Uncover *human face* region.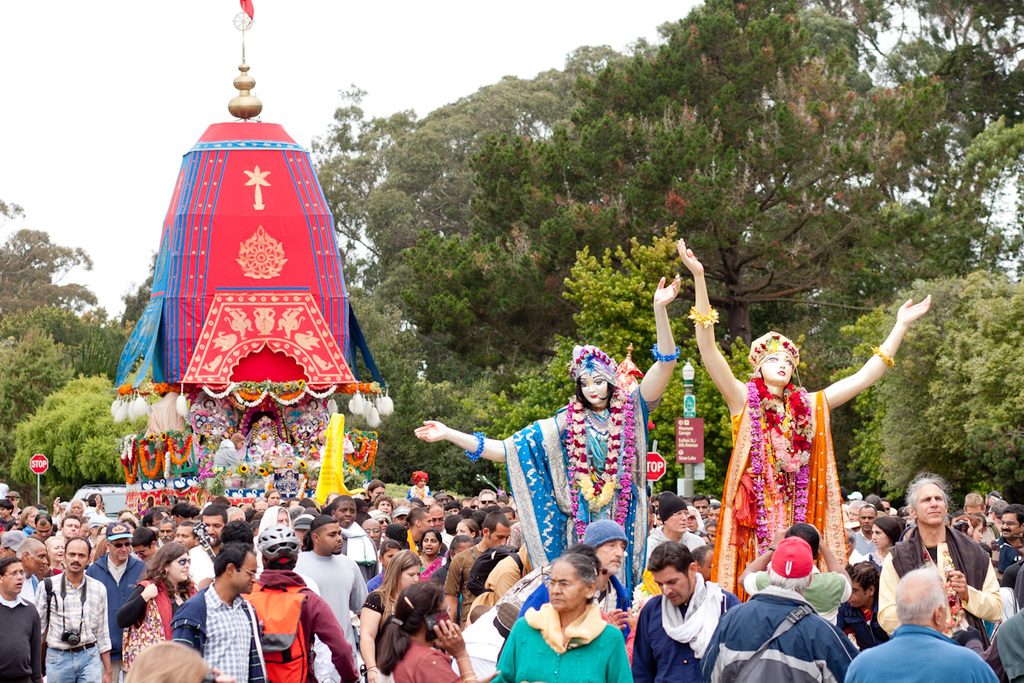
Uncovered: bbox=[235, 441, 247, 452].
